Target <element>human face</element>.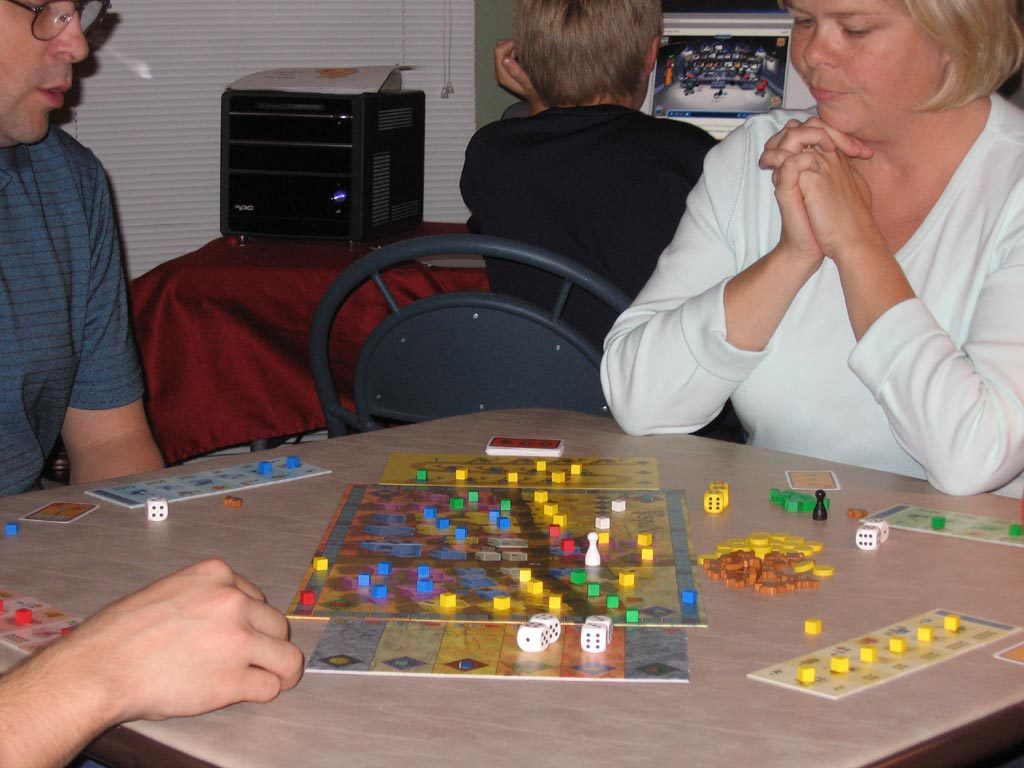
Target region: {"x1": 0, "y1": 0, "x2": 89, "y2": 145}.
